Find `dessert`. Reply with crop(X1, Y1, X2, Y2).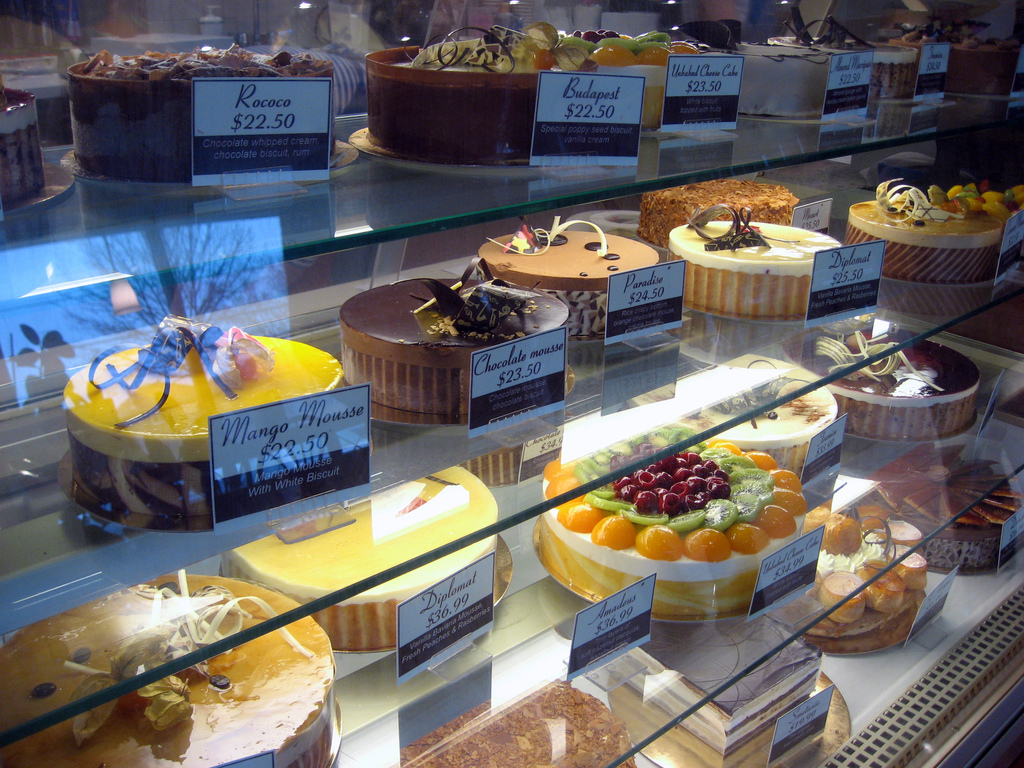
crop(365, 27, 572, 170).
